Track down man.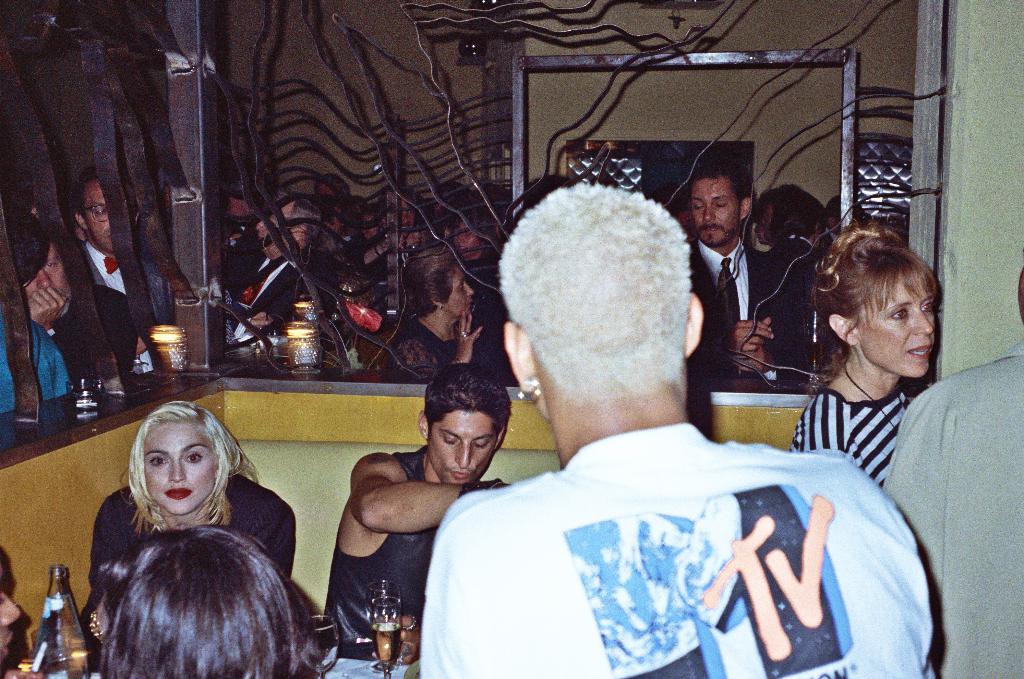
Tracked to (x1=412, y1=179, x2=932, y2=678).
